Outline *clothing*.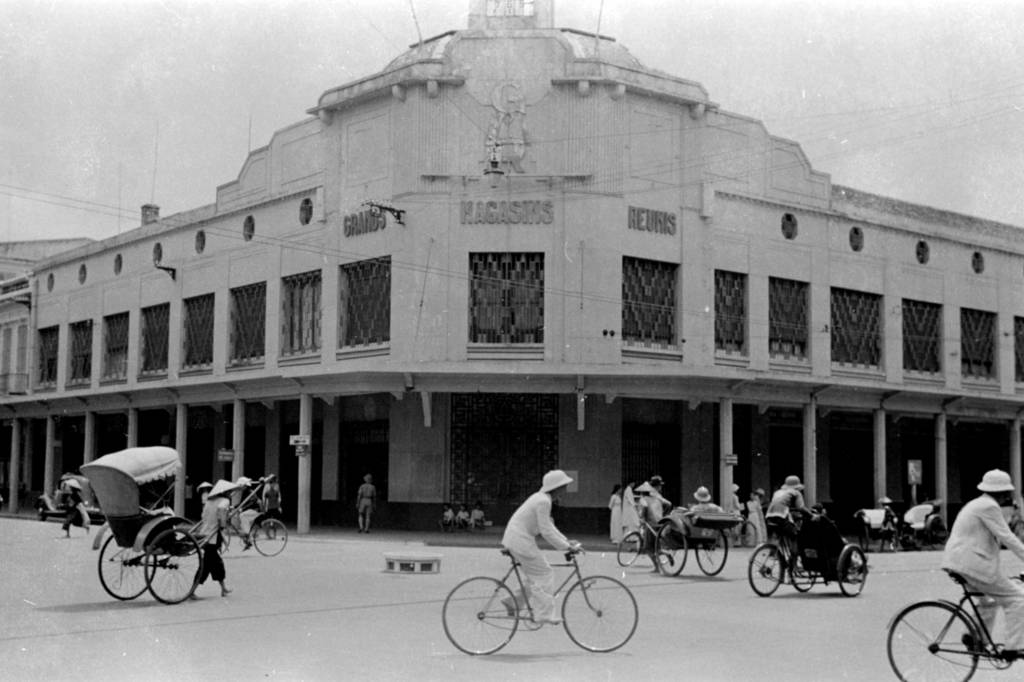
Outline: <region>764, 487, 805, 540</region>.
